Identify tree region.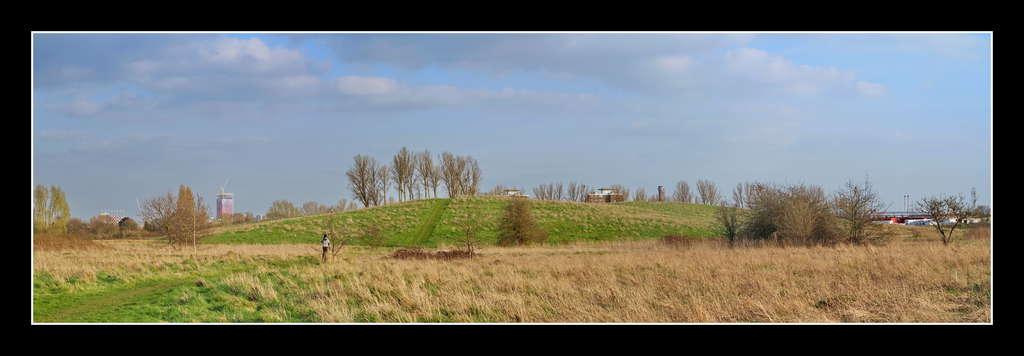
Region: (391,149,426,200).
